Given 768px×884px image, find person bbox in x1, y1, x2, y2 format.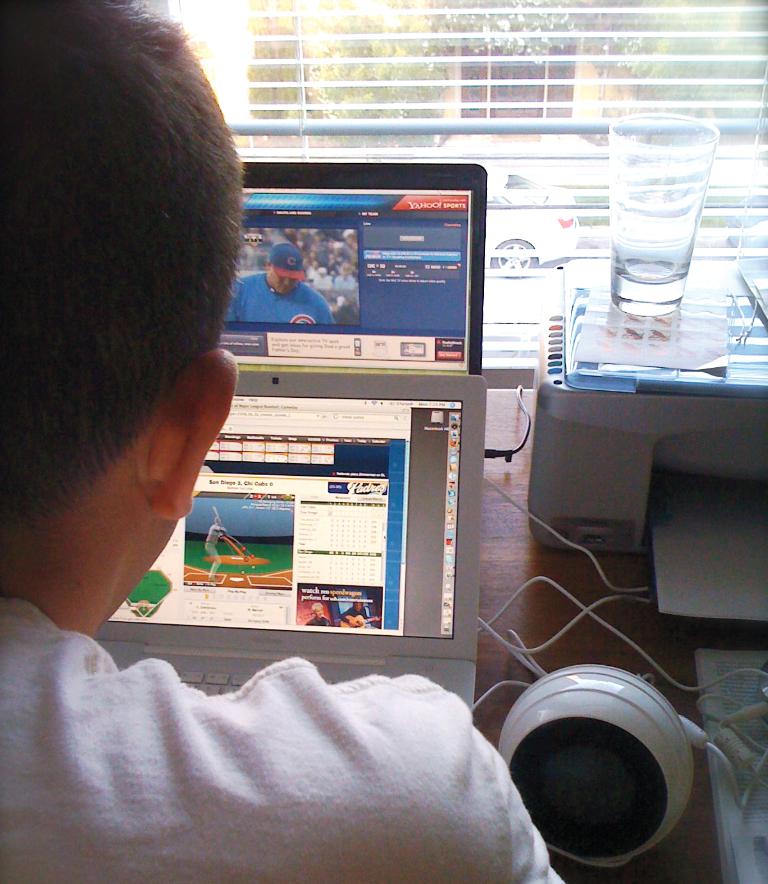
221, 242, 341, 322.
